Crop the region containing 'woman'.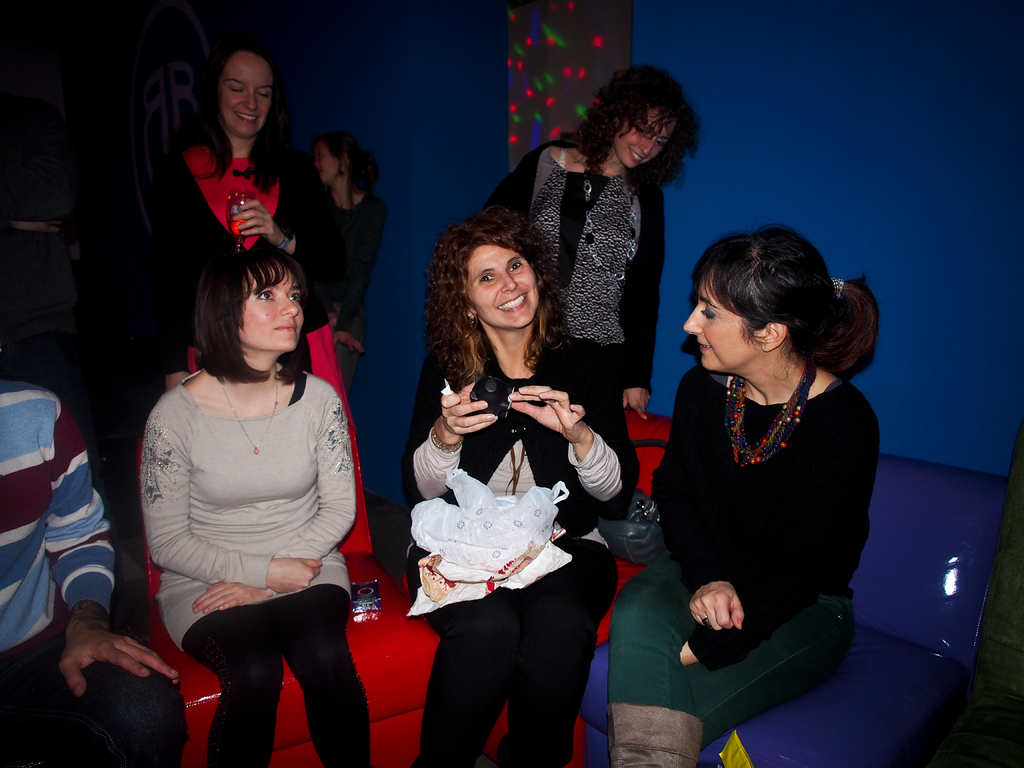
Crop region: 412 191 603 750.
